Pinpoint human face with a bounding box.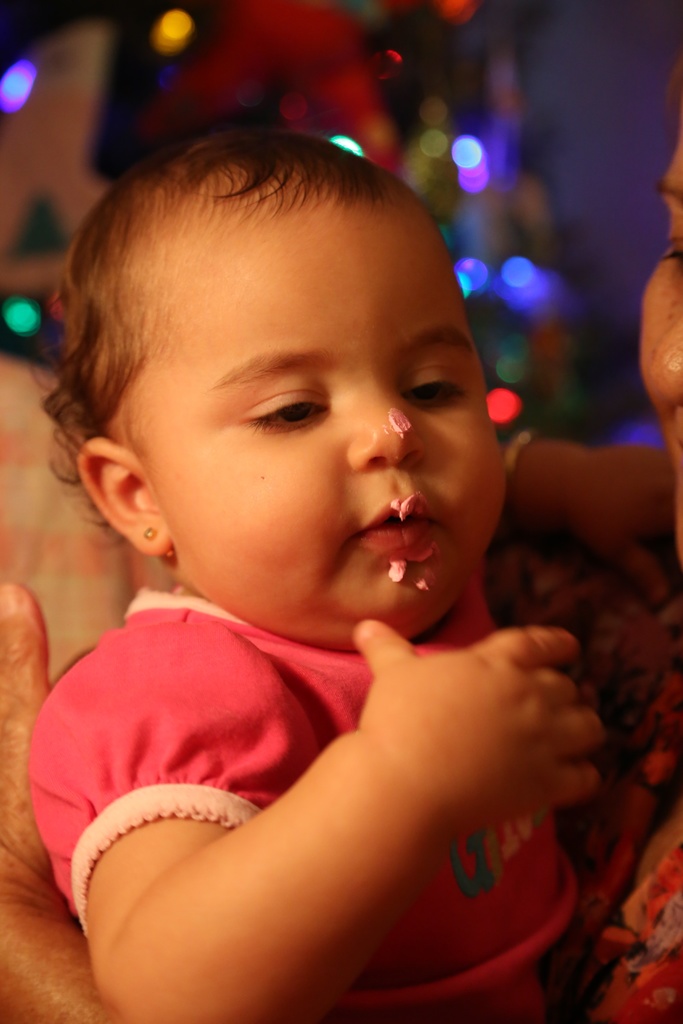
detection(129, 200, 506, 630).
